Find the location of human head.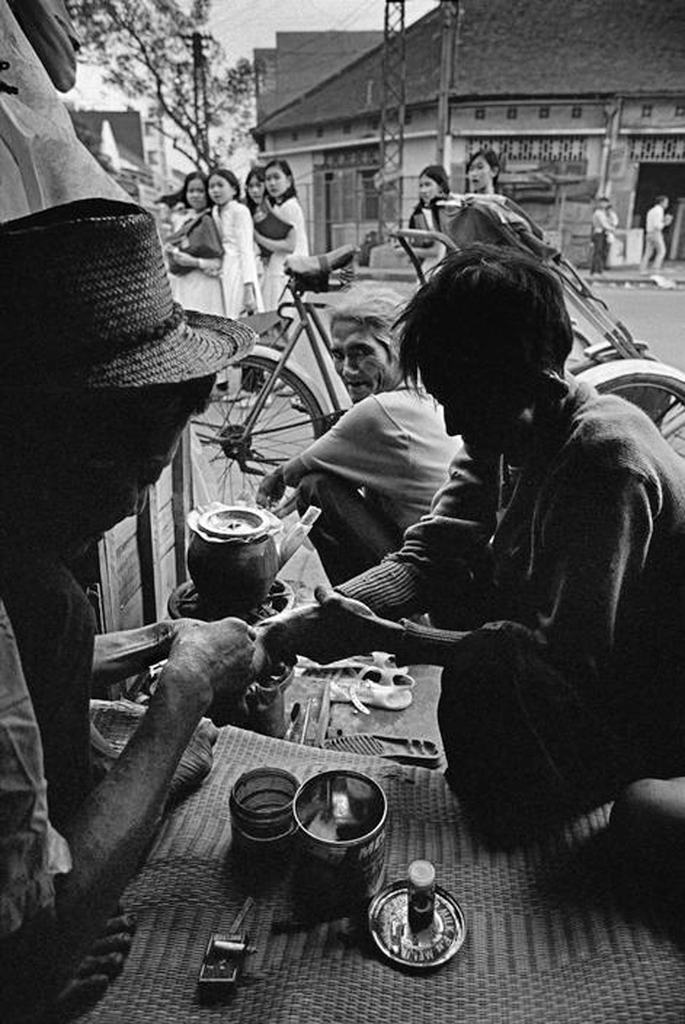
Location: rect(414, 164, 449, 203).
